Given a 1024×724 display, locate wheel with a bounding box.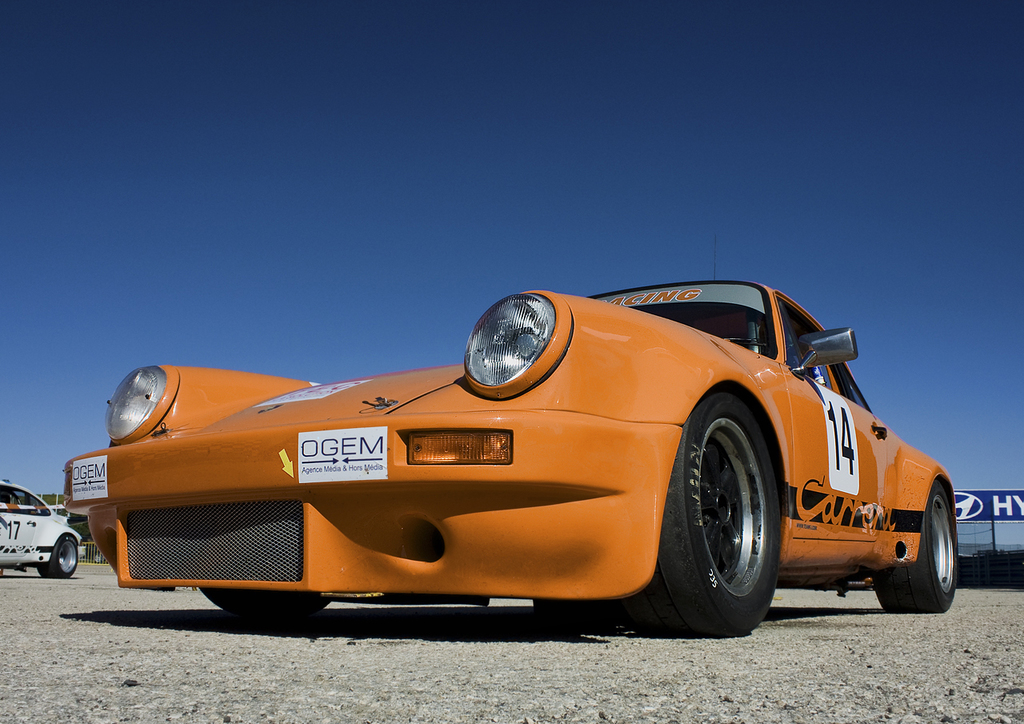
Located: bbox=[38, 536, 78, 579].
